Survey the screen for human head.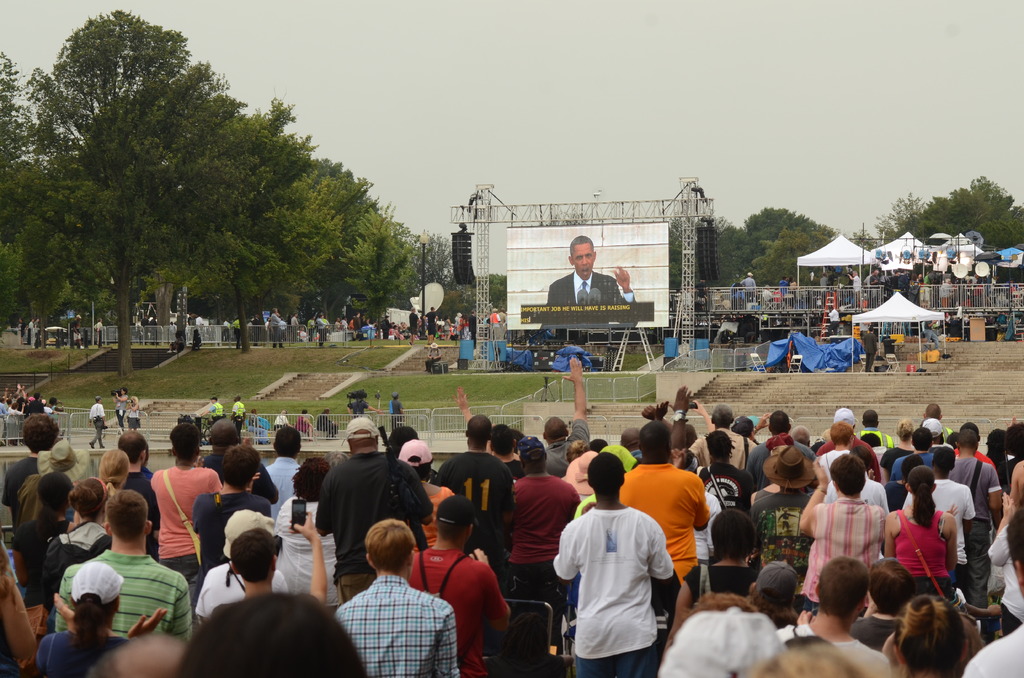
Survey found: [429,339,438,348].
